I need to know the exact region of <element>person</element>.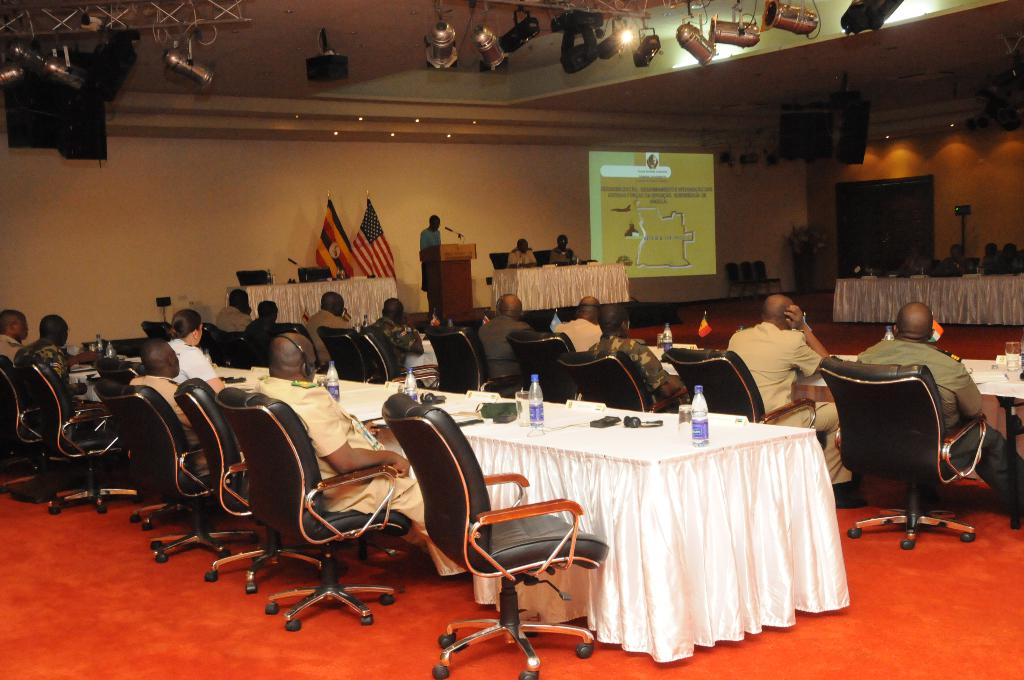
Region: l=583, t=301, r=688, b=412.
